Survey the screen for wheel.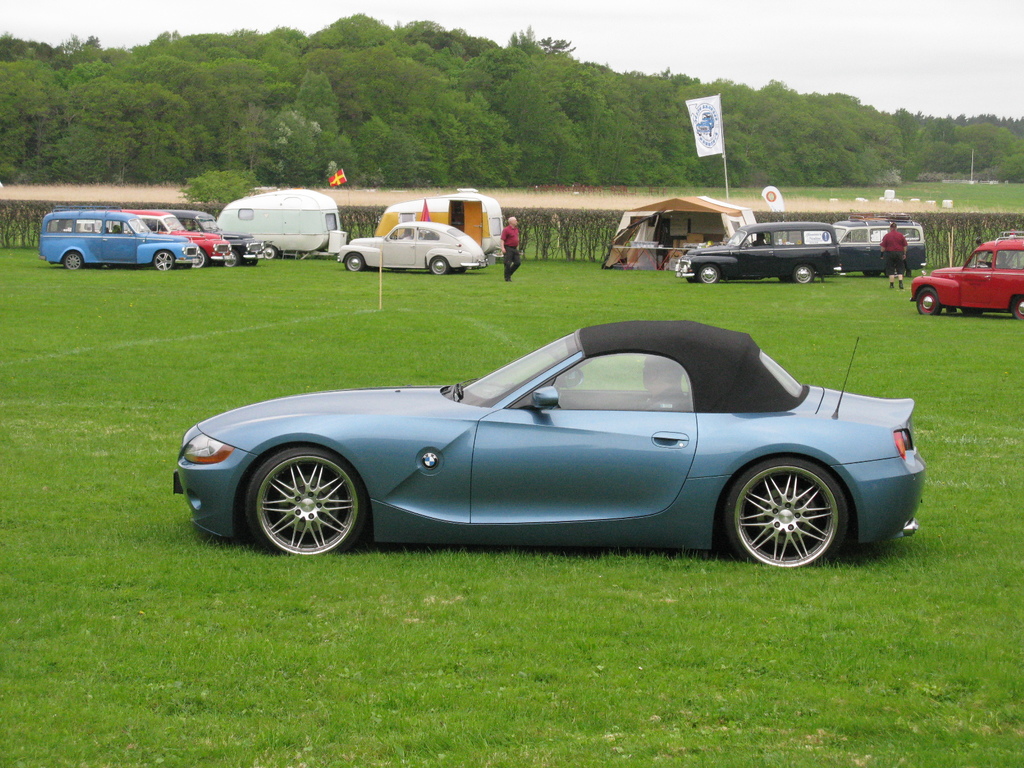
Survey found: (341, 254, 368, 274).
